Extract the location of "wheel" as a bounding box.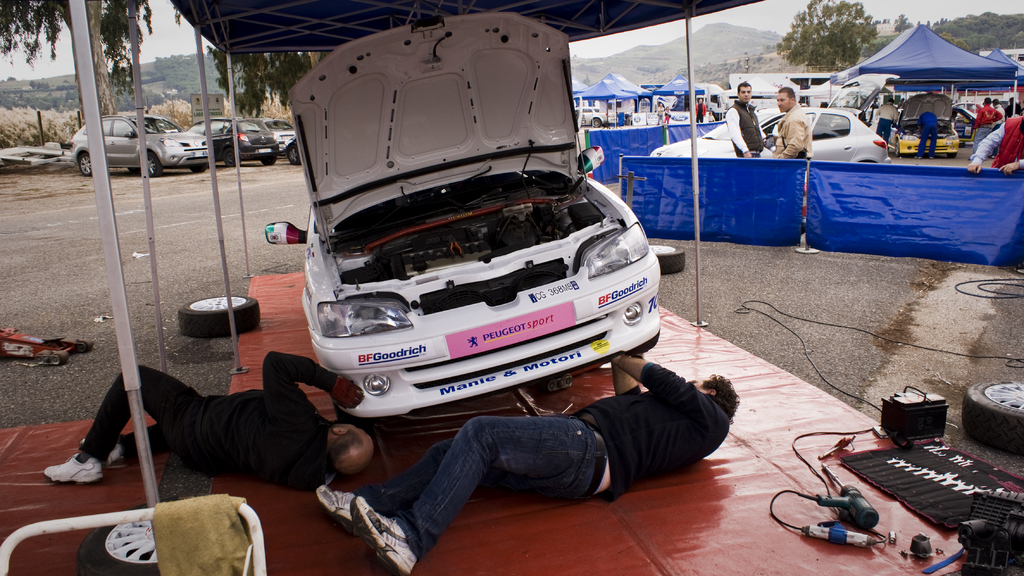
locate(76, 500, 166, 575).
